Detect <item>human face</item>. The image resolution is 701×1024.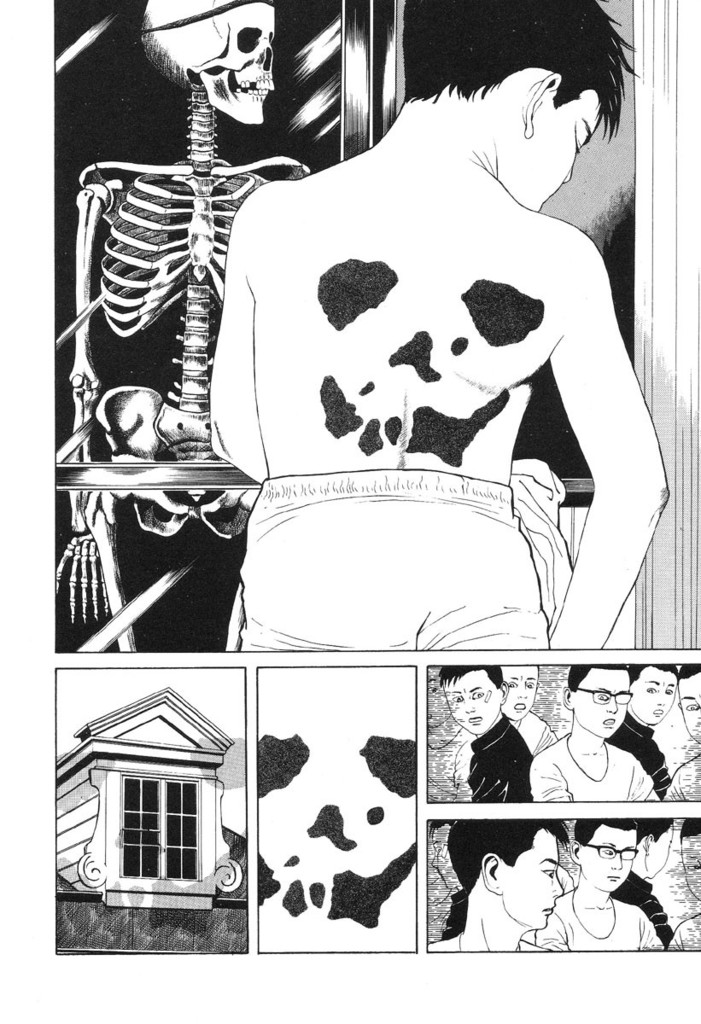
locate(675, 675, 700, 744).
